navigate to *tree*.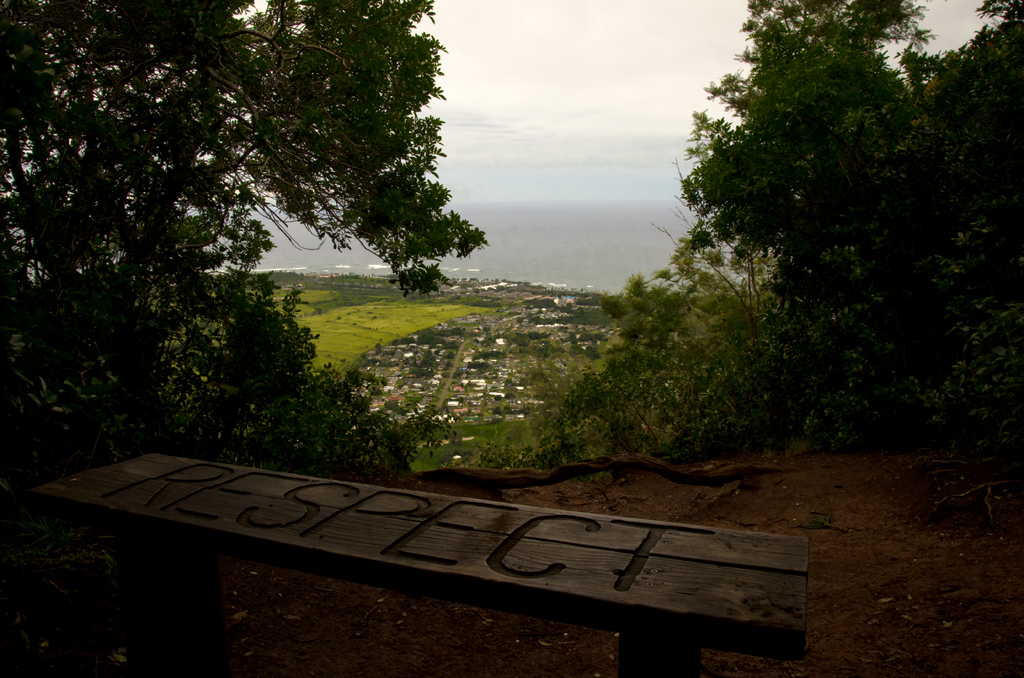
Navigation target: [559,341,705,454].
